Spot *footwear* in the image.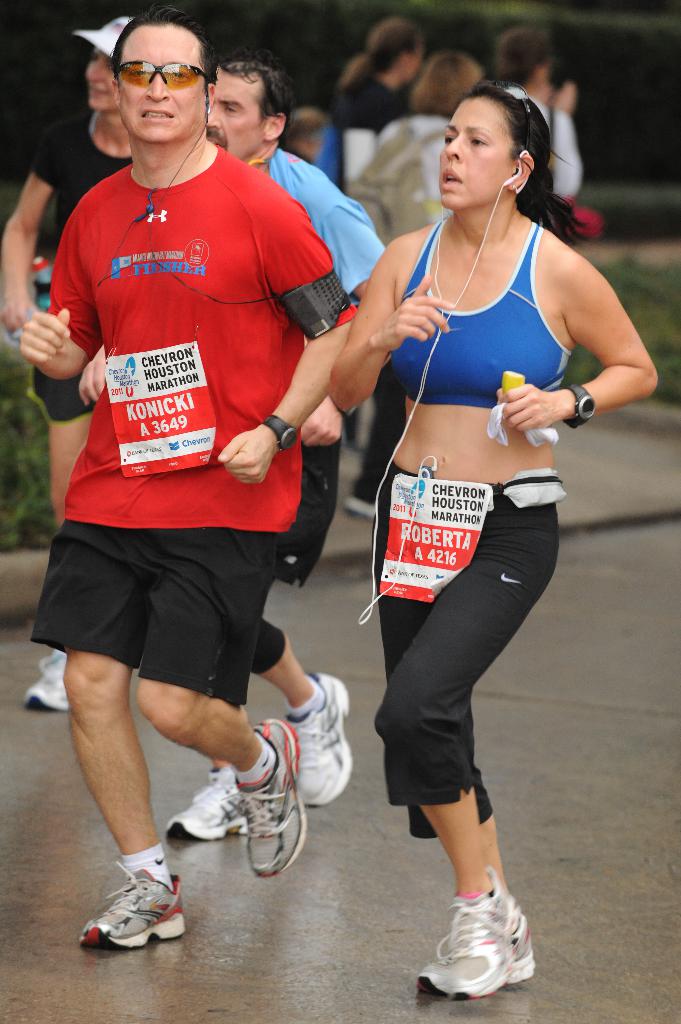
*footwear* found at l=20, t=650, r=71, b=713.
